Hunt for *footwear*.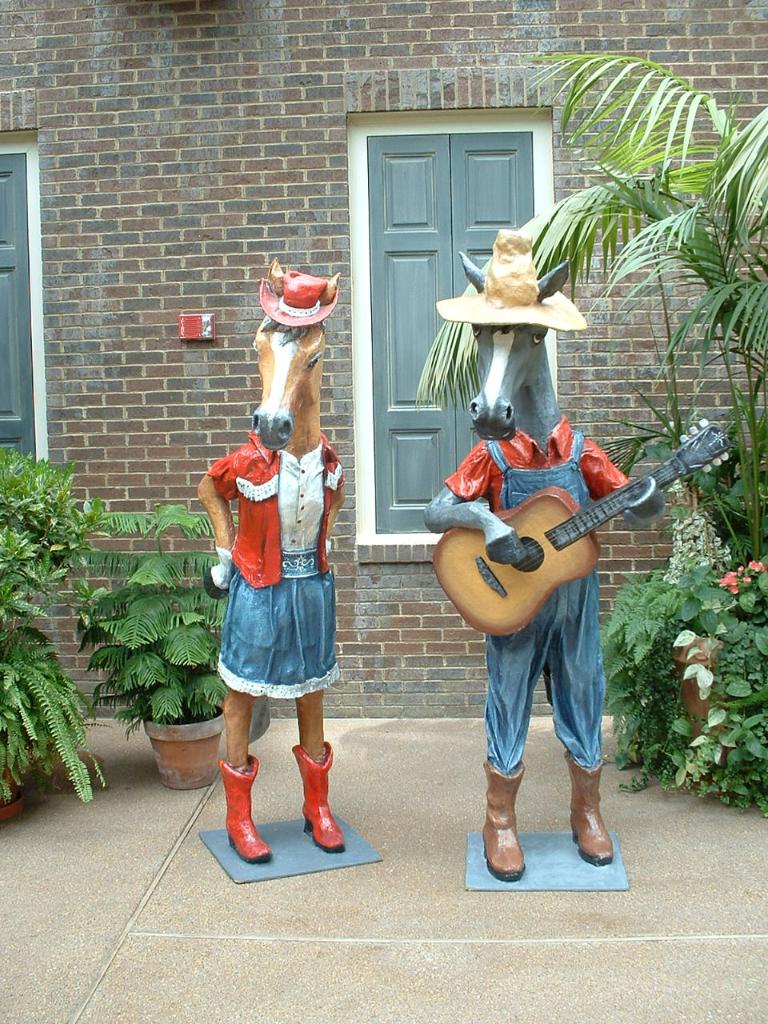
Hunted down at Rect(479, 751, 530, 882).
